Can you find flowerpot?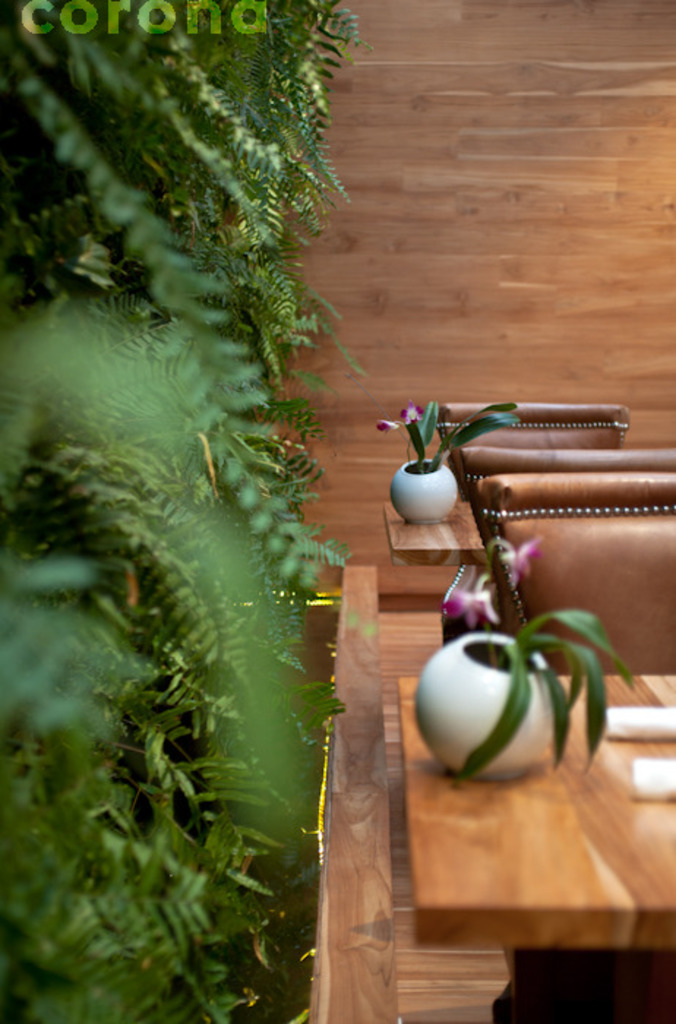
Yes, bounding box: left=405, top=626, right=568, bottom=788.
